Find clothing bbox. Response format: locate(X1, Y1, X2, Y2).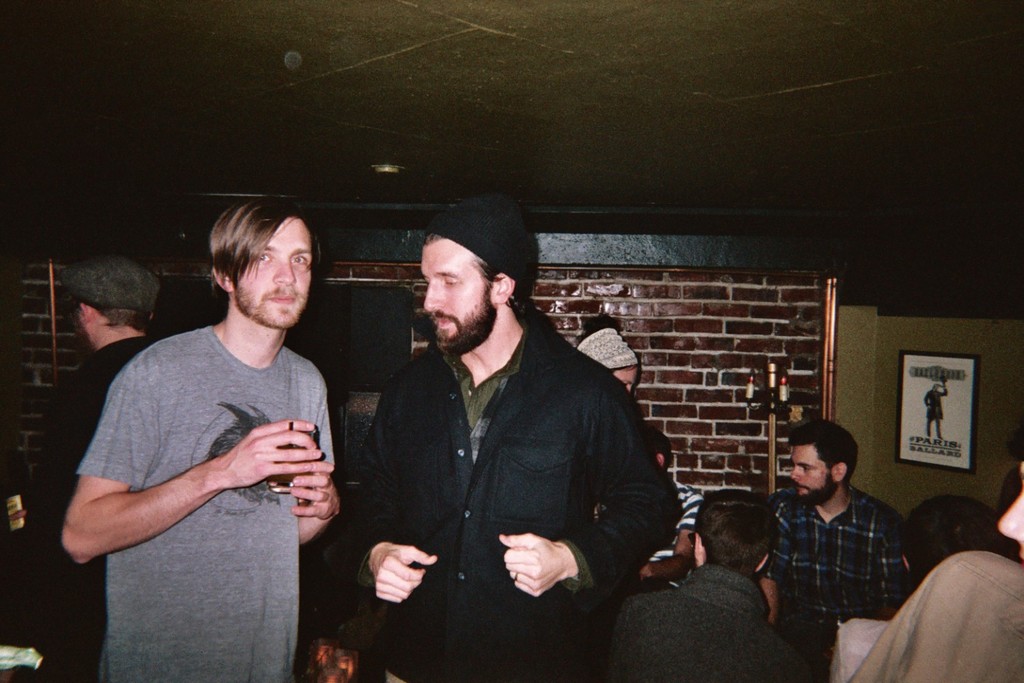
locate(752, 474, 920, 664).
